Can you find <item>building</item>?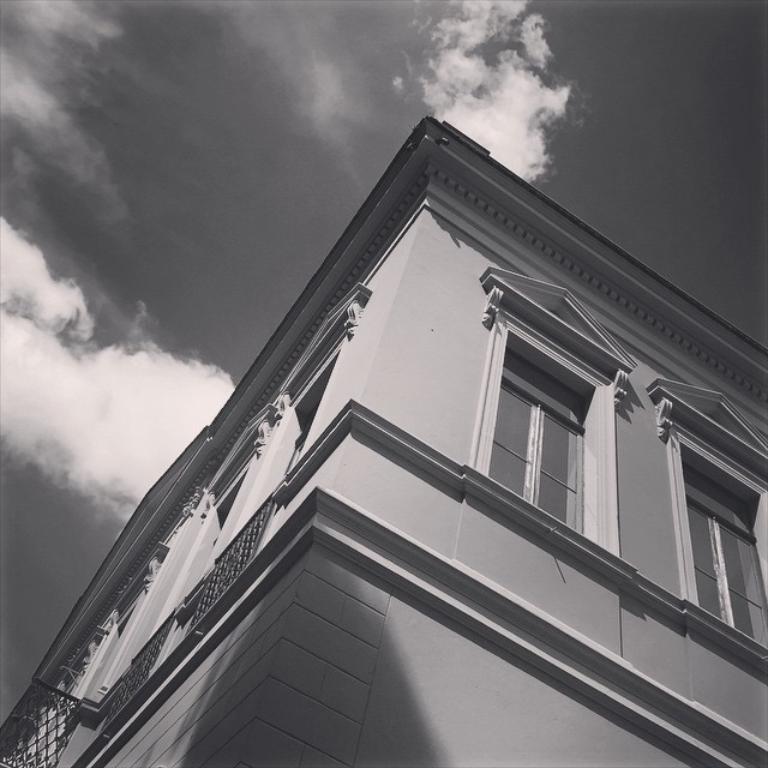
Yes, bounding box: (0,115,767,767).
